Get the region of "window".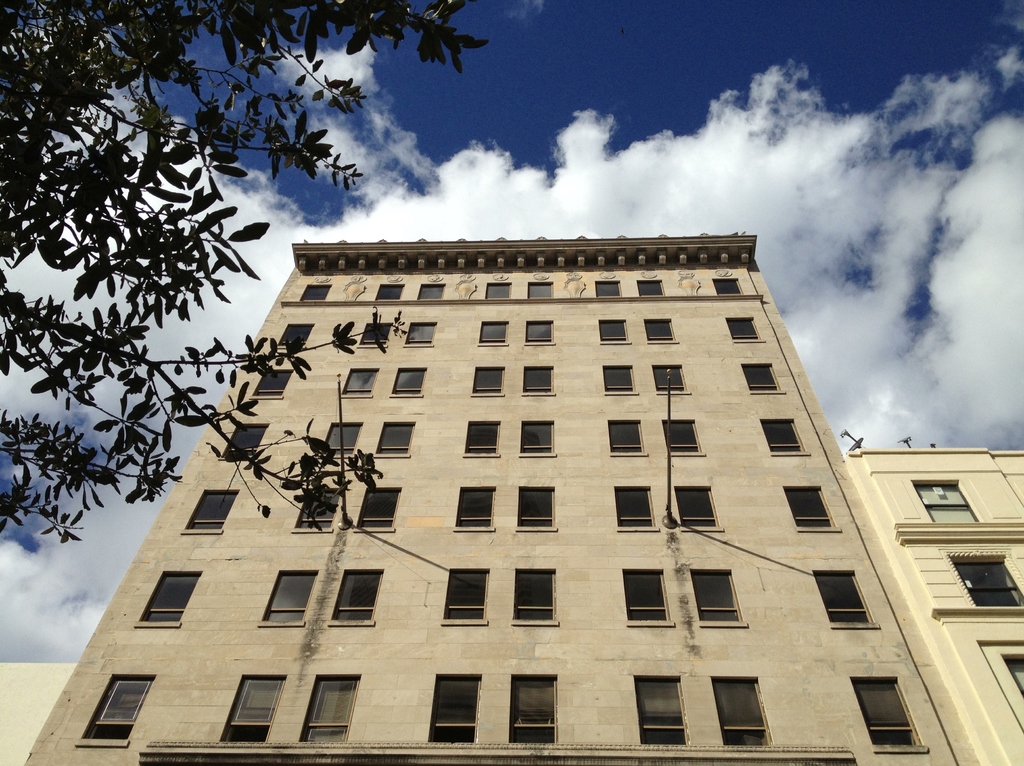
x1=607 y1=416 x2=648 y2=456.
